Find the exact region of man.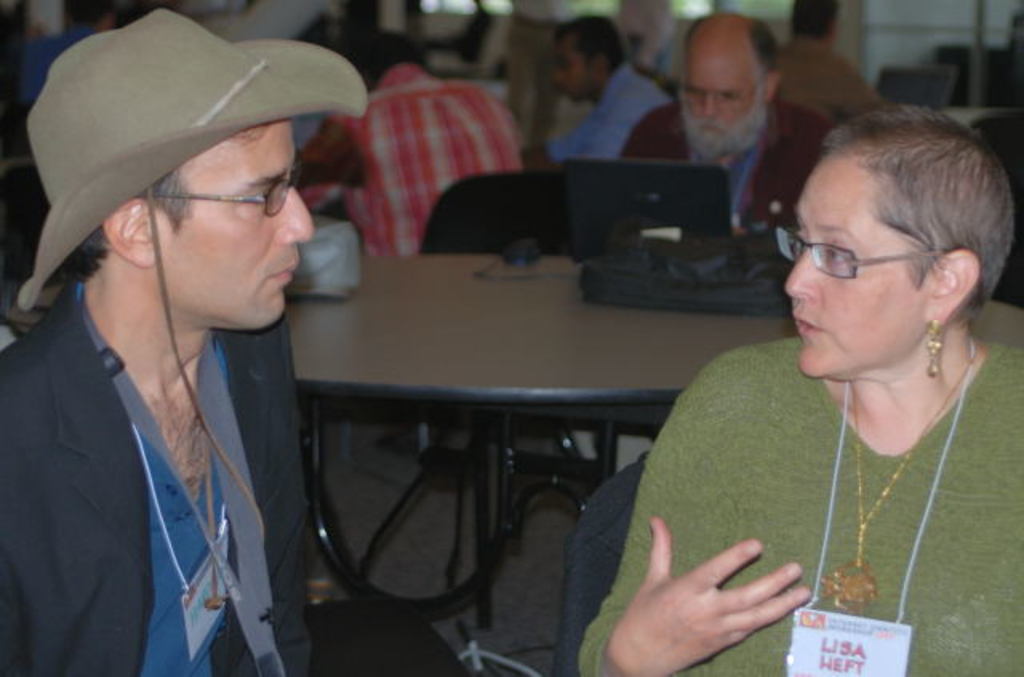
Exact region: (288, 30, 547, 471).
